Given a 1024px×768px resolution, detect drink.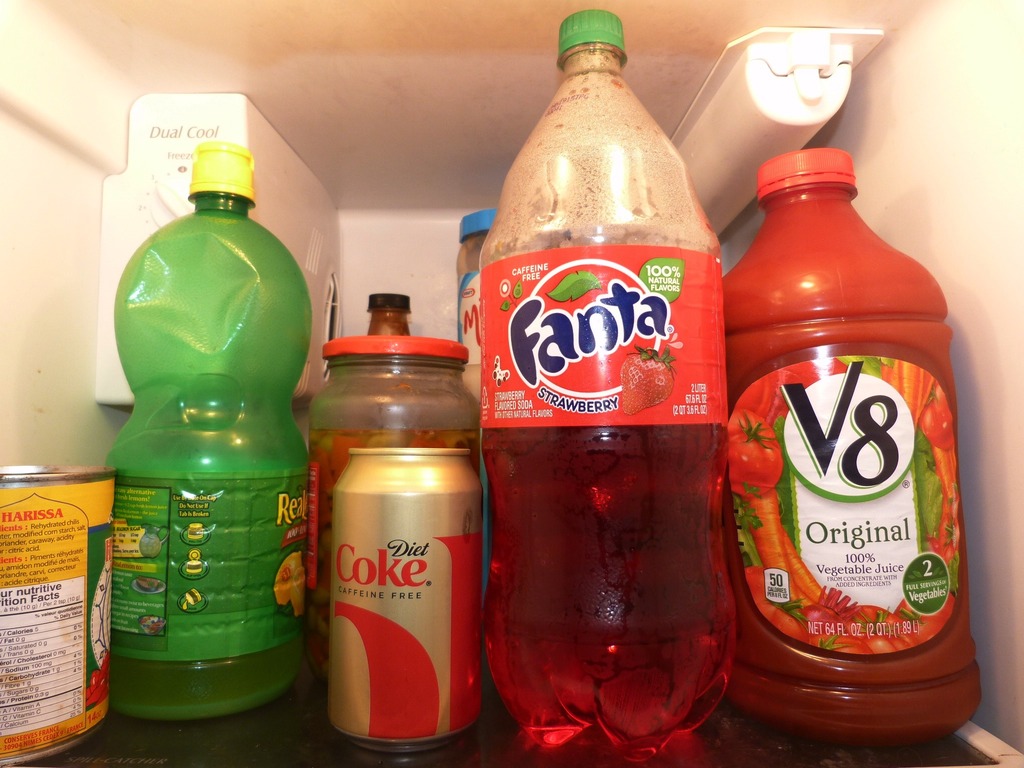
474/0/727/767.
